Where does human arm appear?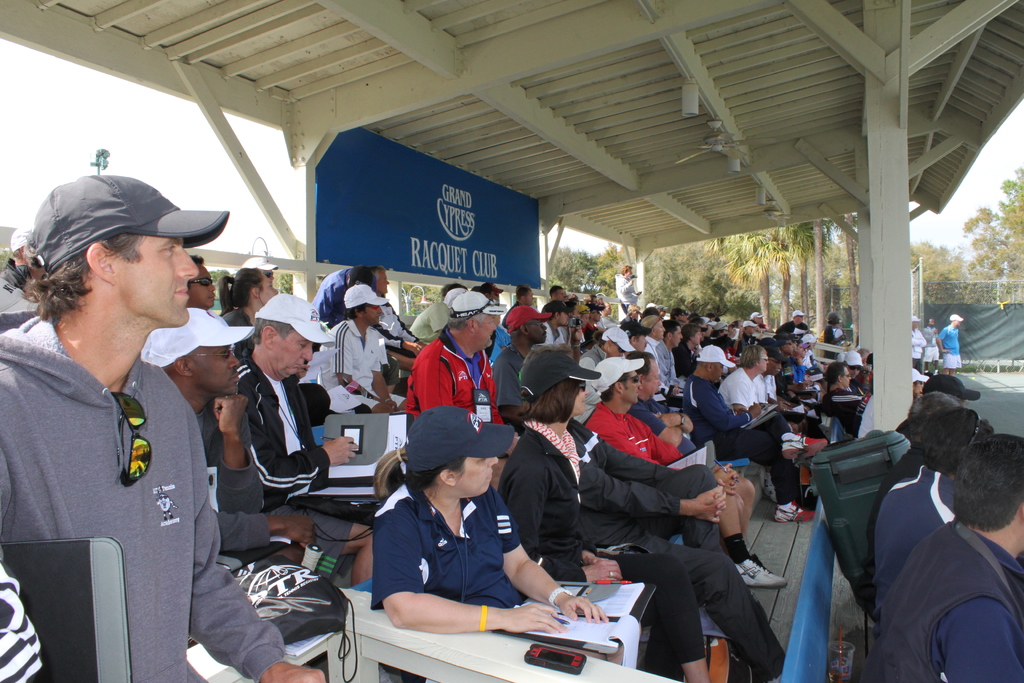
Appears at 757/325/774/334.
